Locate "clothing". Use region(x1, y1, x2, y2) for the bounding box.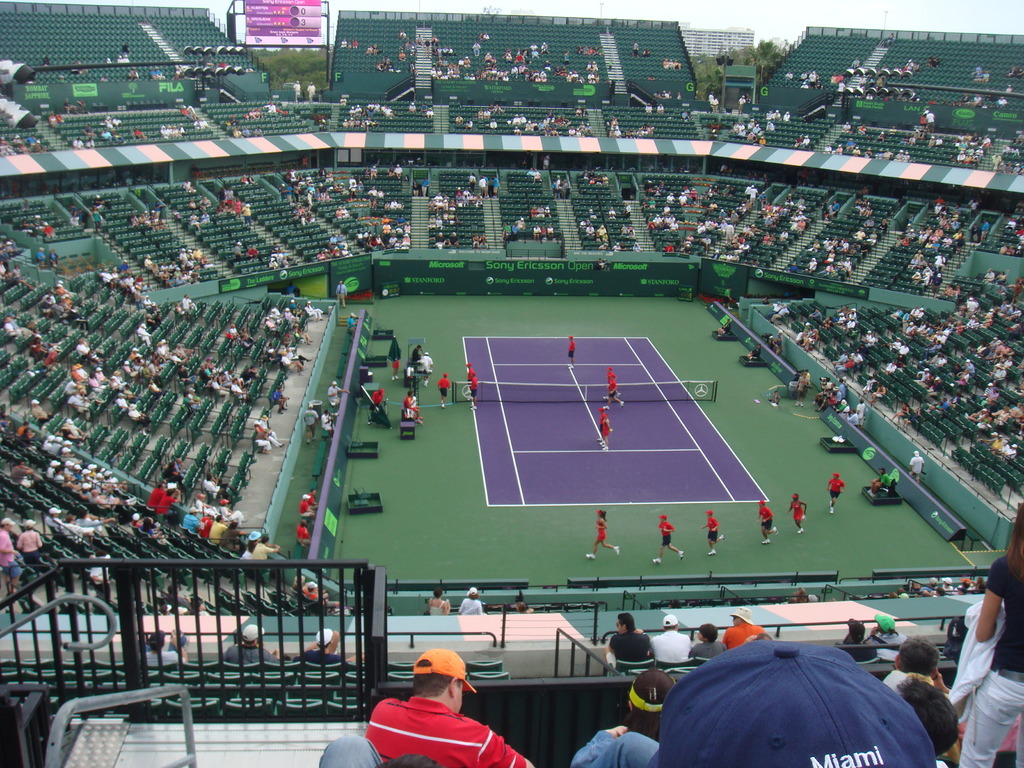
region(567, 340, 579, 358).
